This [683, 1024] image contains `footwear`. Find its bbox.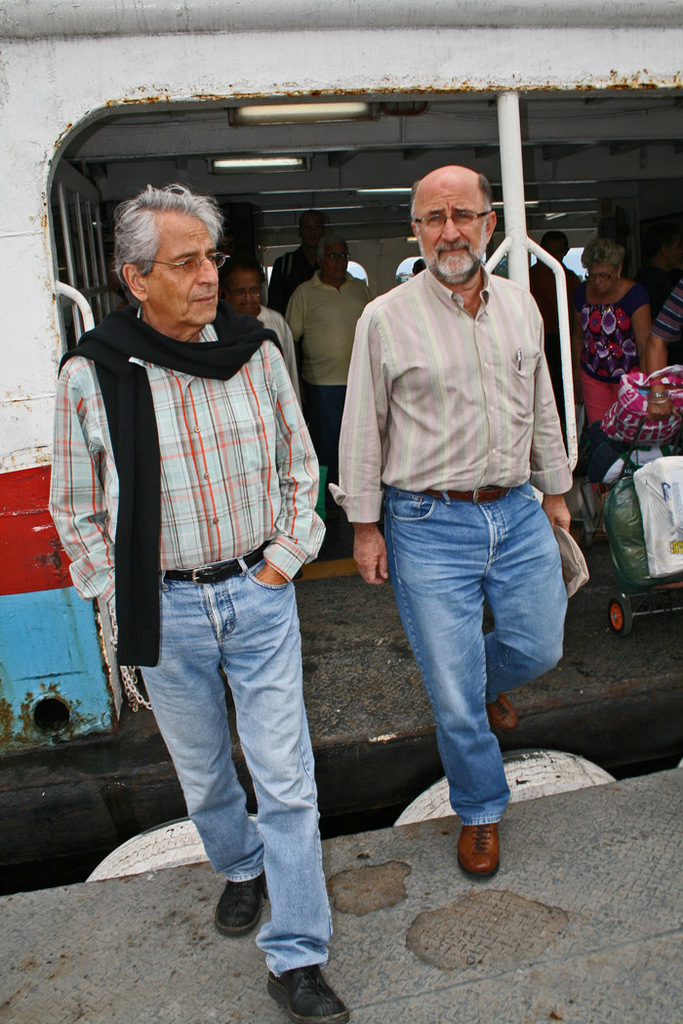
left=490, top=696, right=533, bottom=745.
